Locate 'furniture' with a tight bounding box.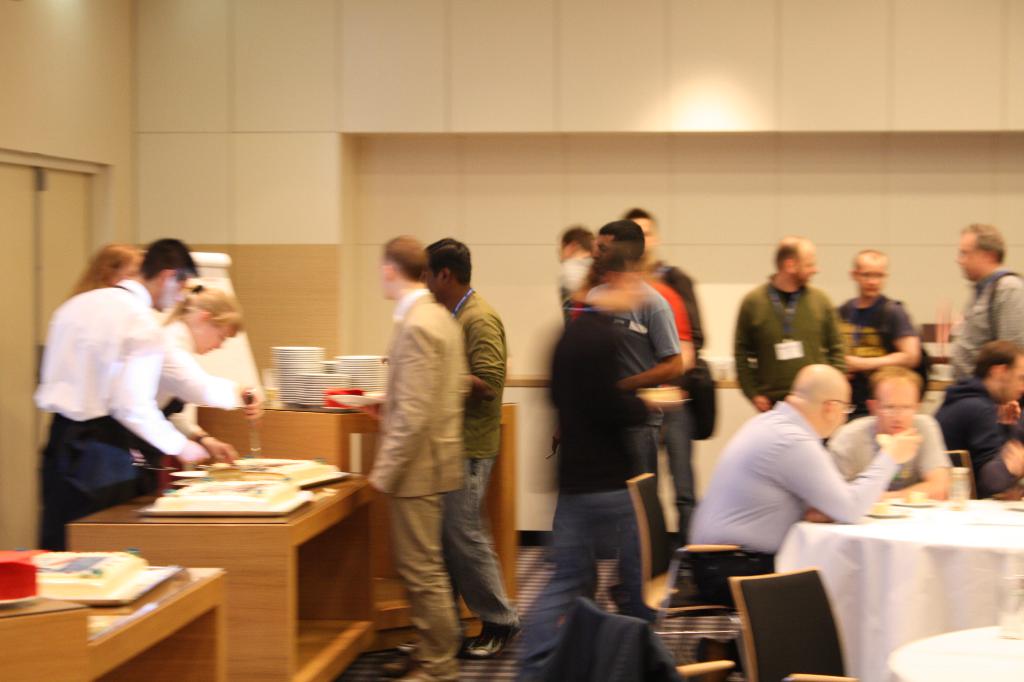
[69, 457, 377, 681].
